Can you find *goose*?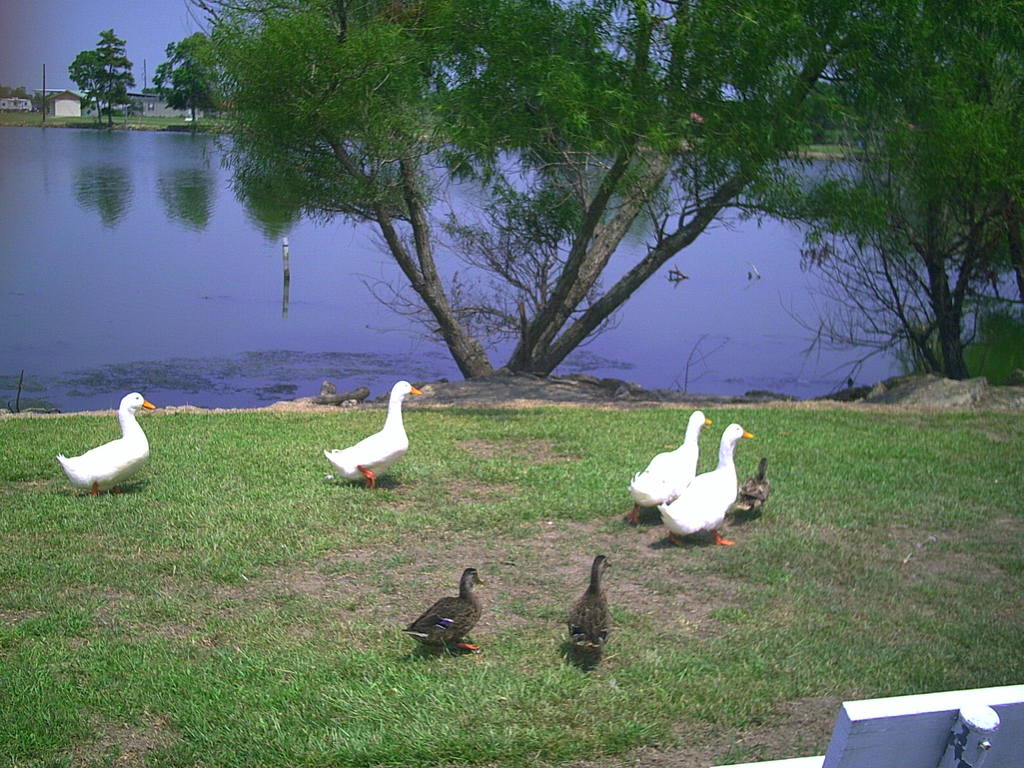
Yes, bounding box: [660, 422, 756, 545].
